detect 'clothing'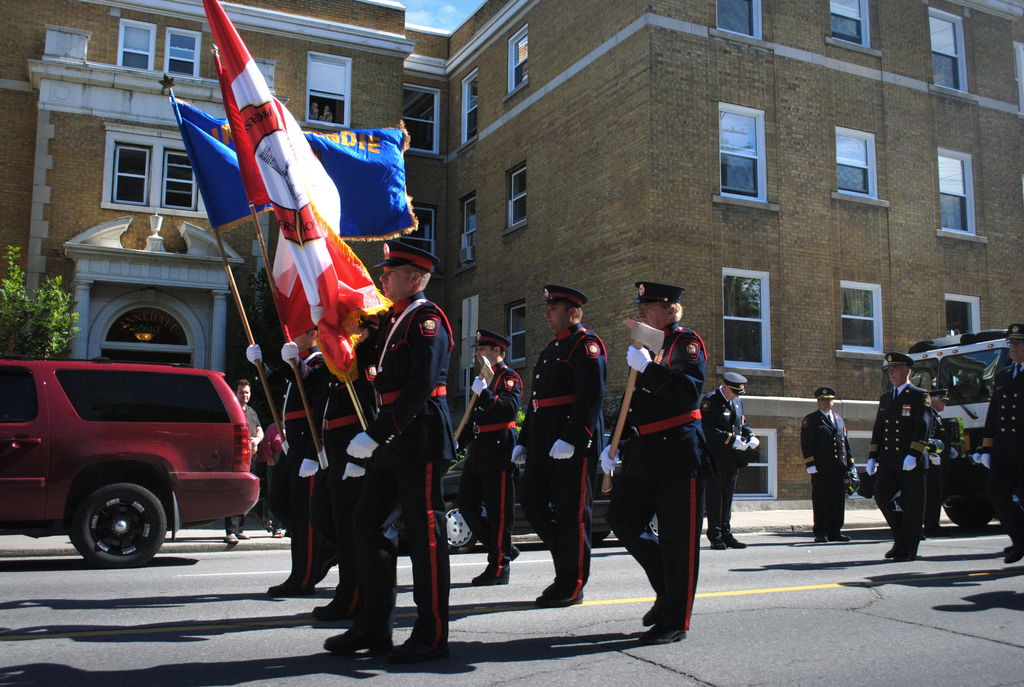
Rect(694, 387, 749, 533)
